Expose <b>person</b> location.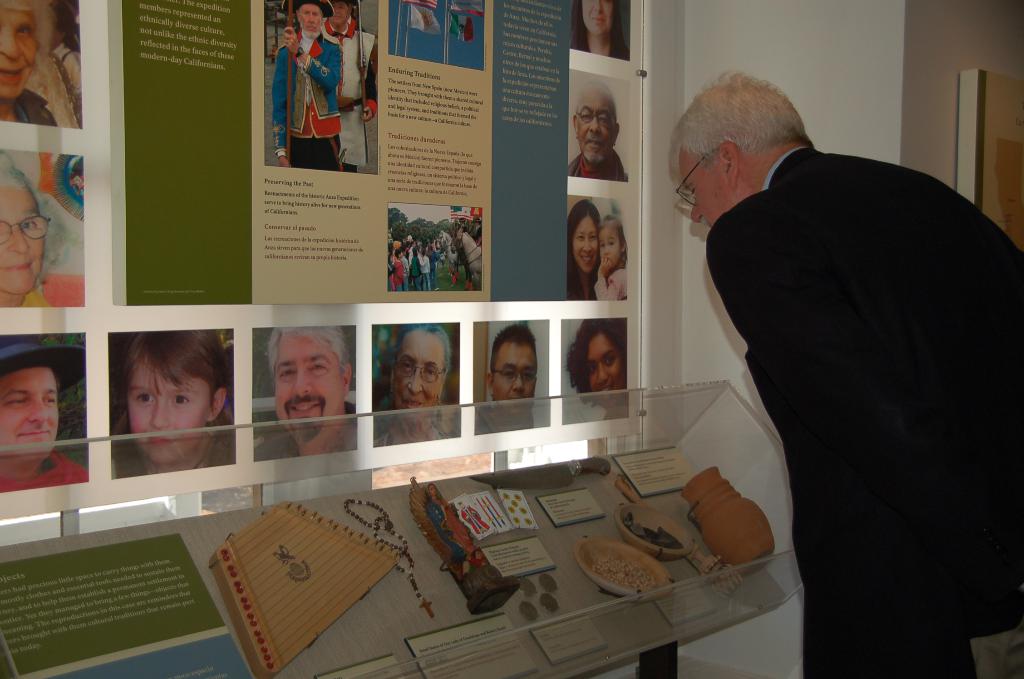
Exposed at 566/203/602/299.
